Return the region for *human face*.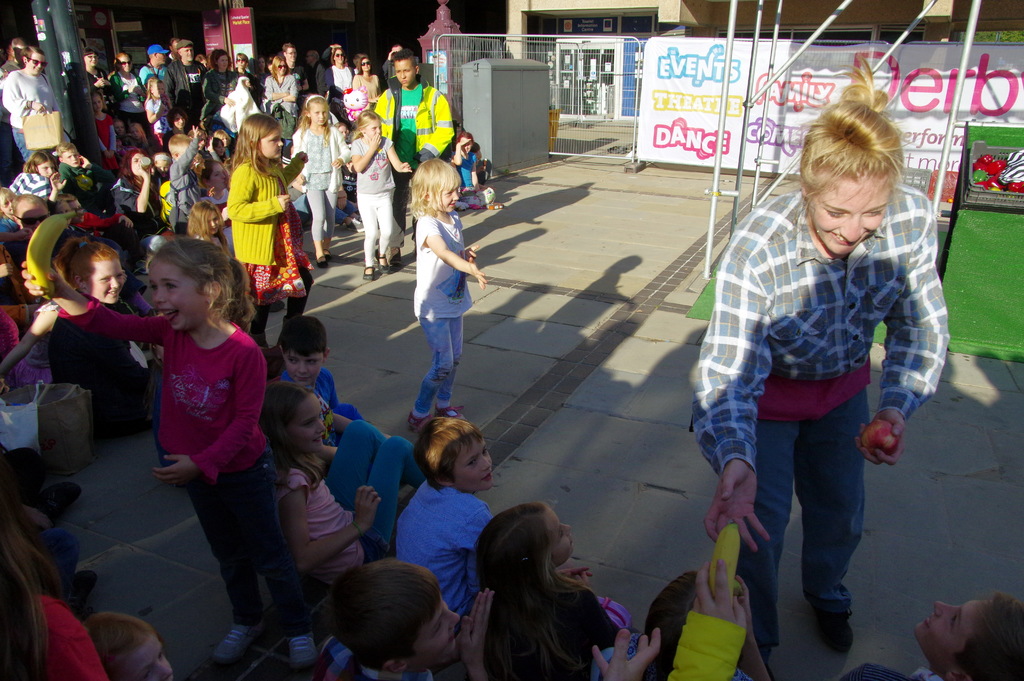
select_region(393, 56, 410, 88).
